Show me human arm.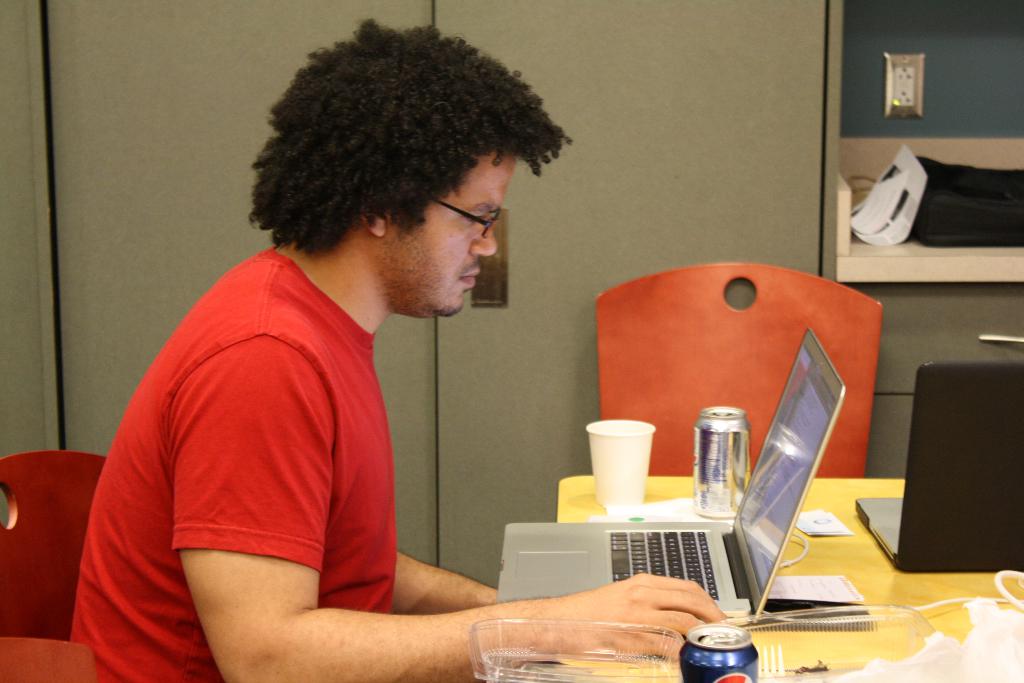
human arm is here: 388/545/498/618.
